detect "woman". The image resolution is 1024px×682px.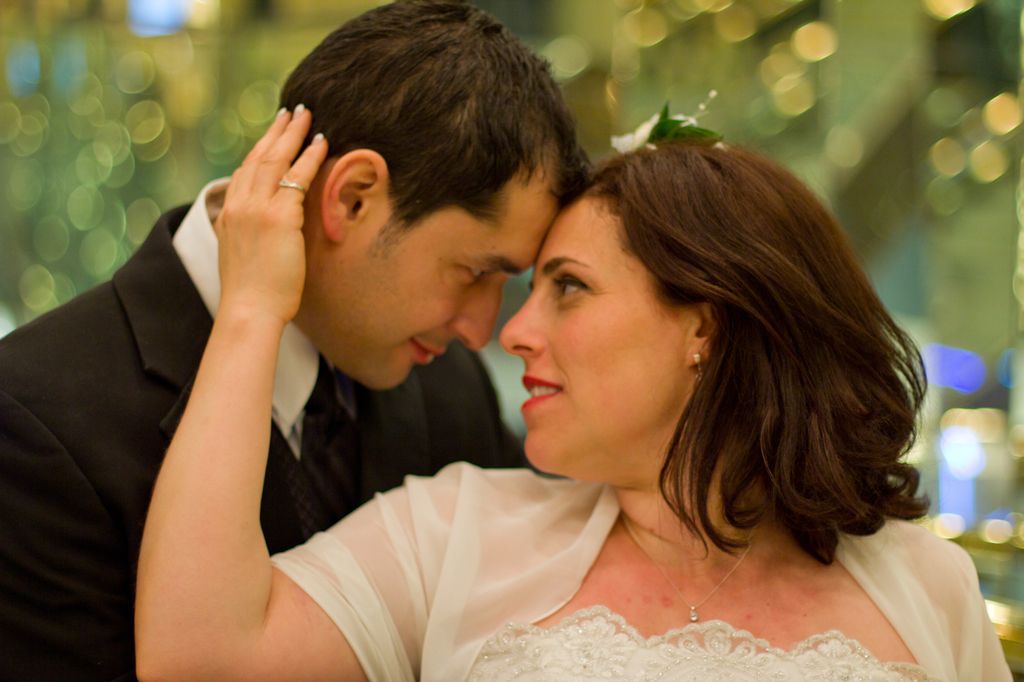
(x1=271, y1=101, x2=963, y2=679).
